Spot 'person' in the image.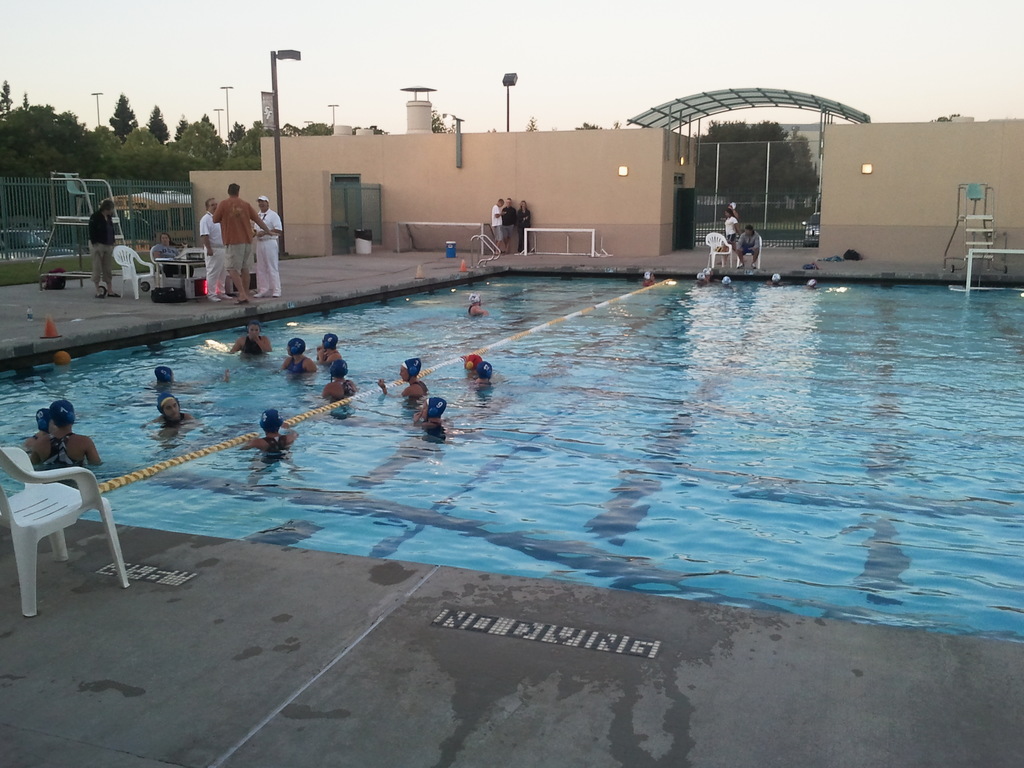
'person' found at 152/233/189/280.
